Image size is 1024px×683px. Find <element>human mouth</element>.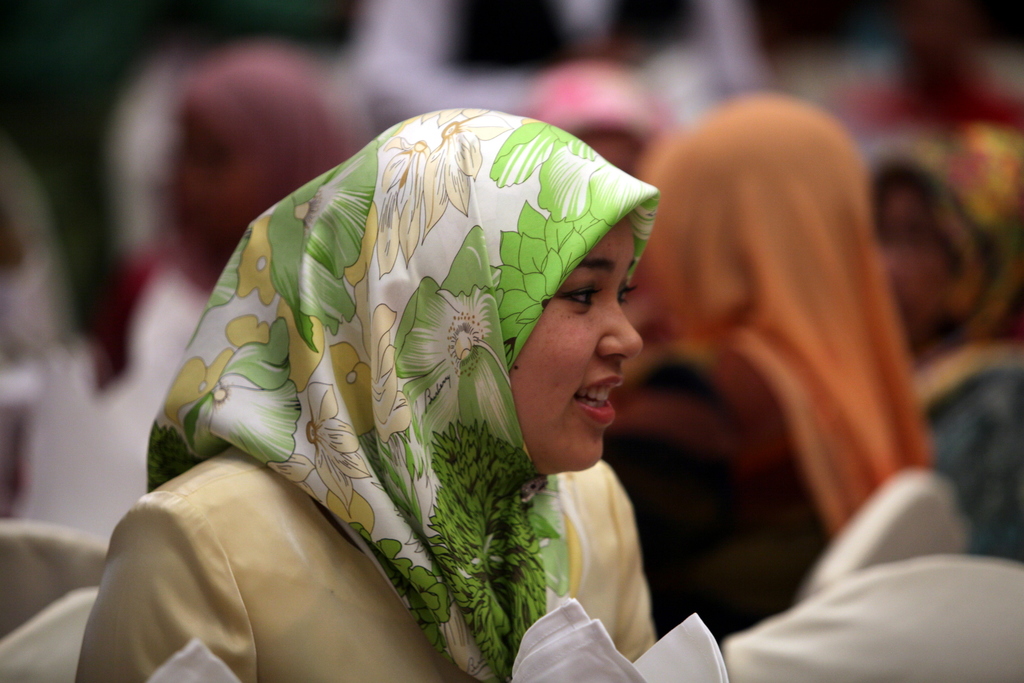
locate(579, 378, 618, 419).
